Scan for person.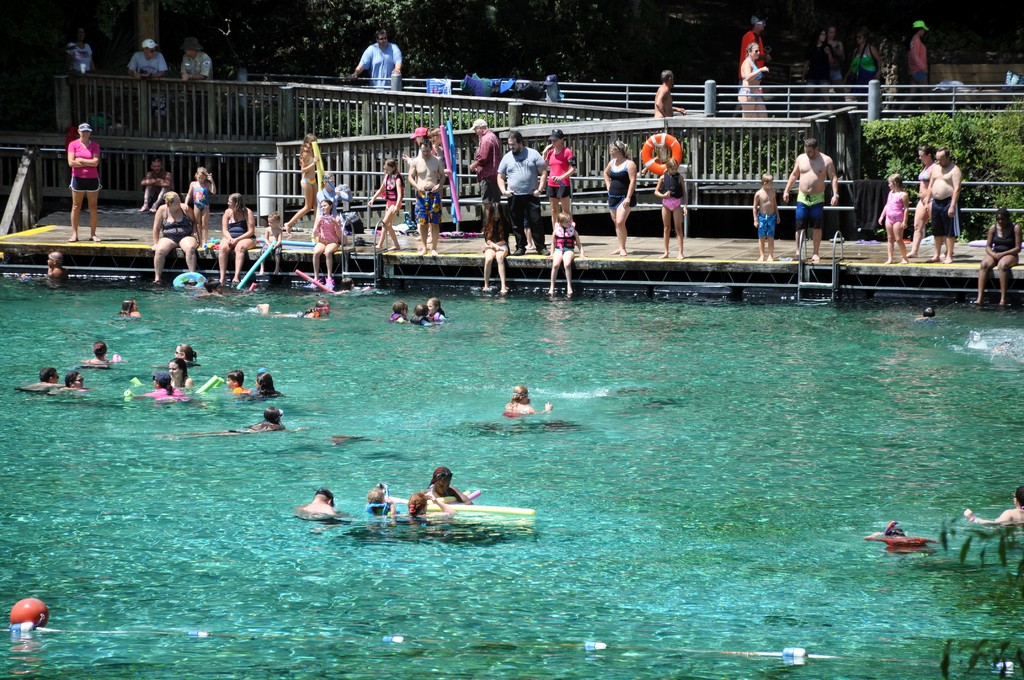
Scan result: <bbox>656, 152, 689, 261</bbox>.
